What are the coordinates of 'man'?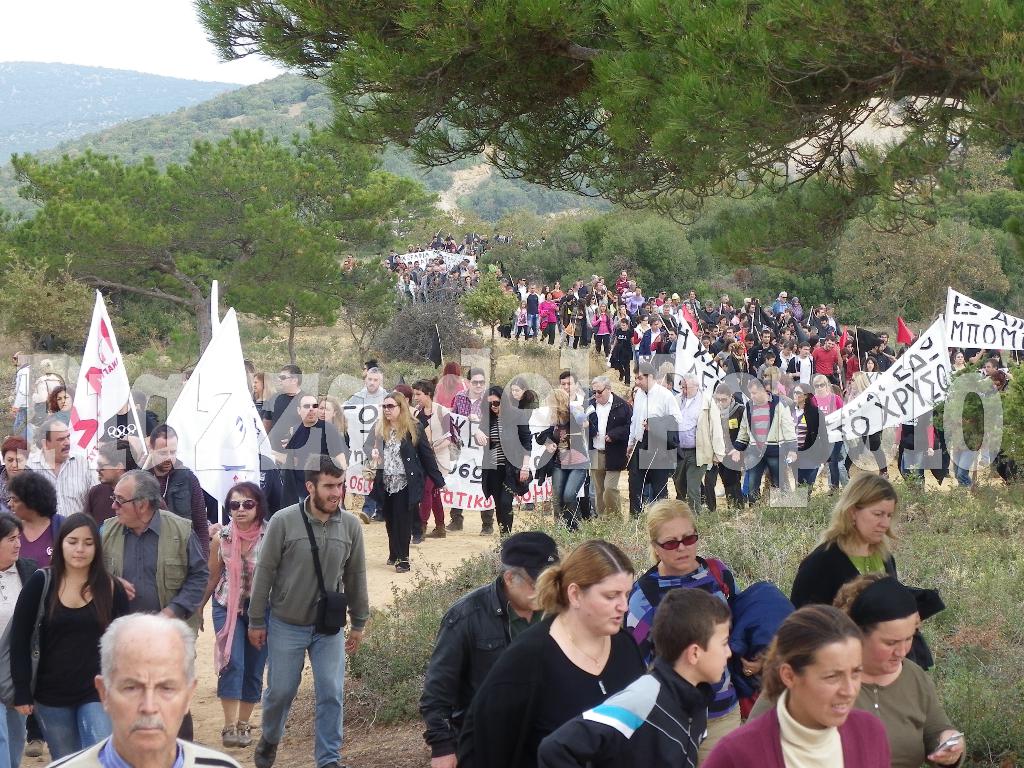
bbox=(415, 531, 558, 767).
